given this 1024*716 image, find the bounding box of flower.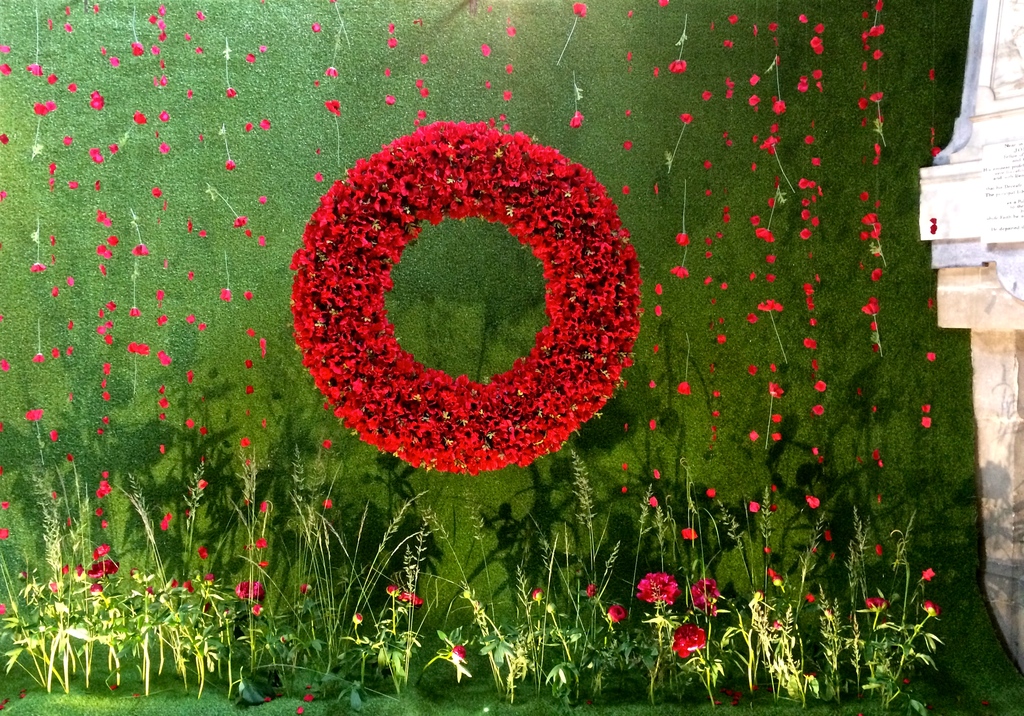
300 583 312 597.
